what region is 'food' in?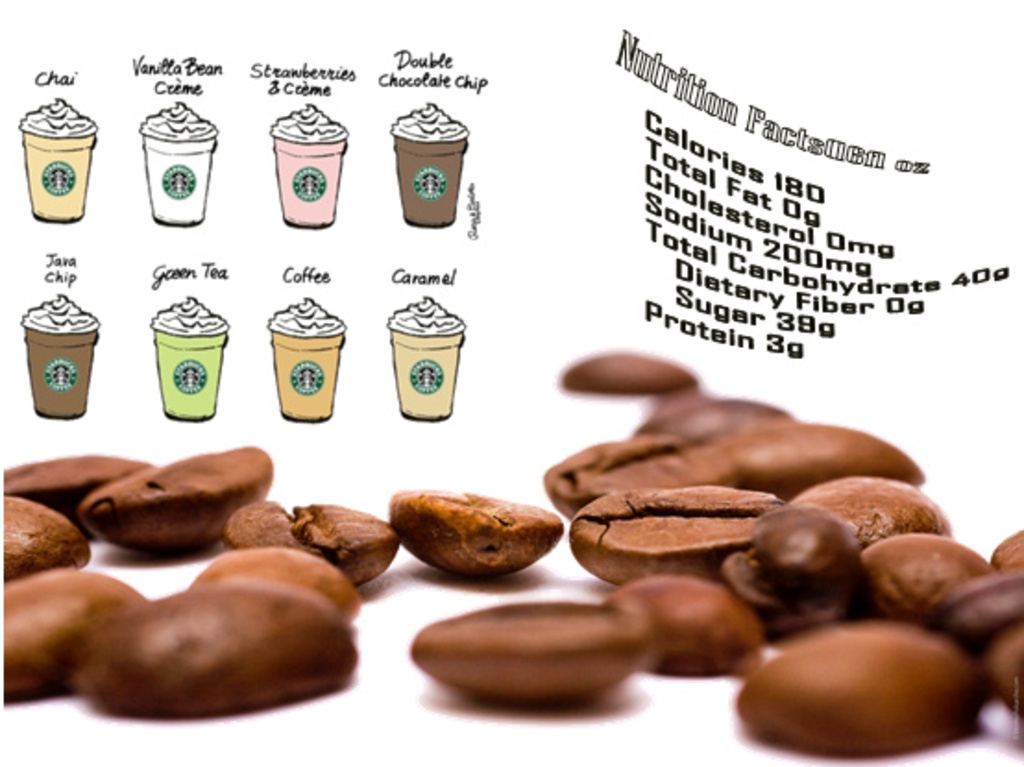
(x1=224, y1=497, x2=399, y2=595).
